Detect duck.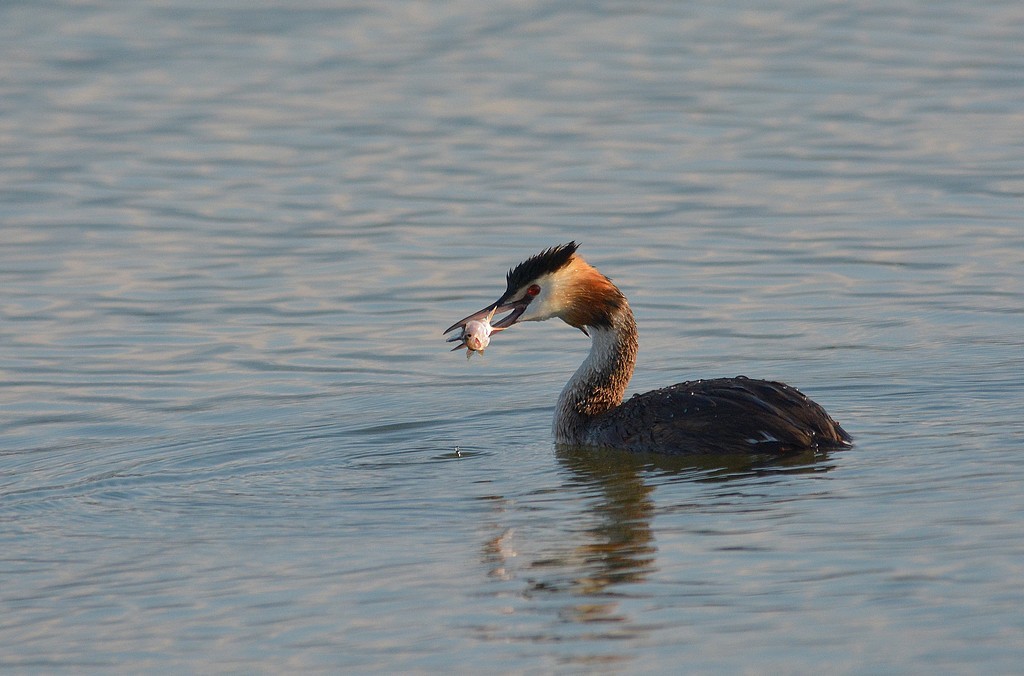
Detected at (left=482, top=235, right=859, bottom=469).
